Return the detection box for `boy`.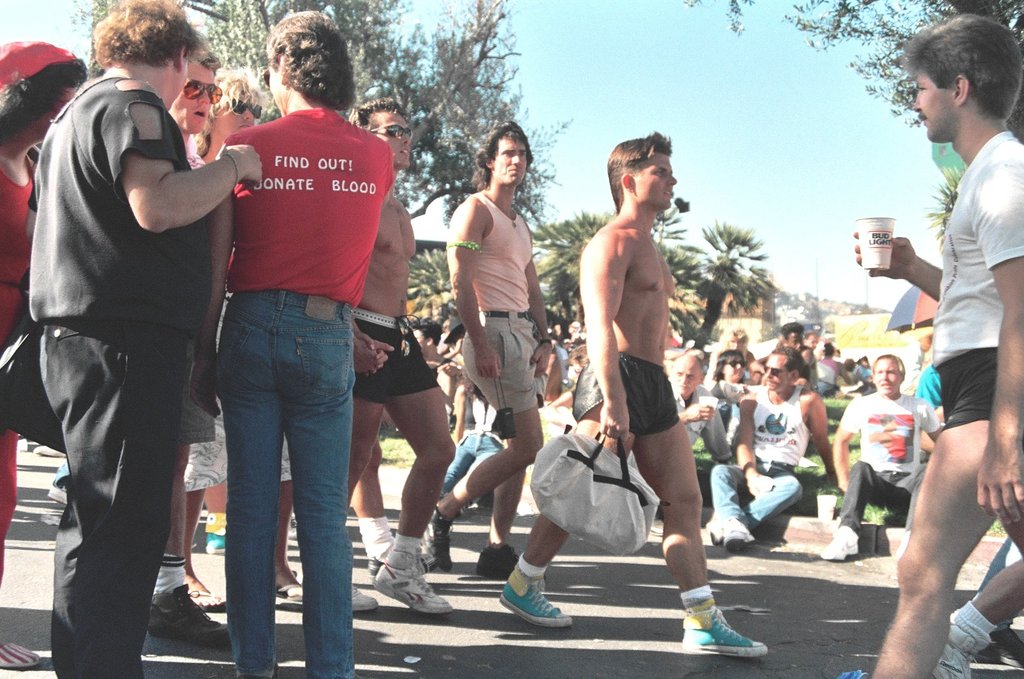
box=[427, 122, 555, 576].
